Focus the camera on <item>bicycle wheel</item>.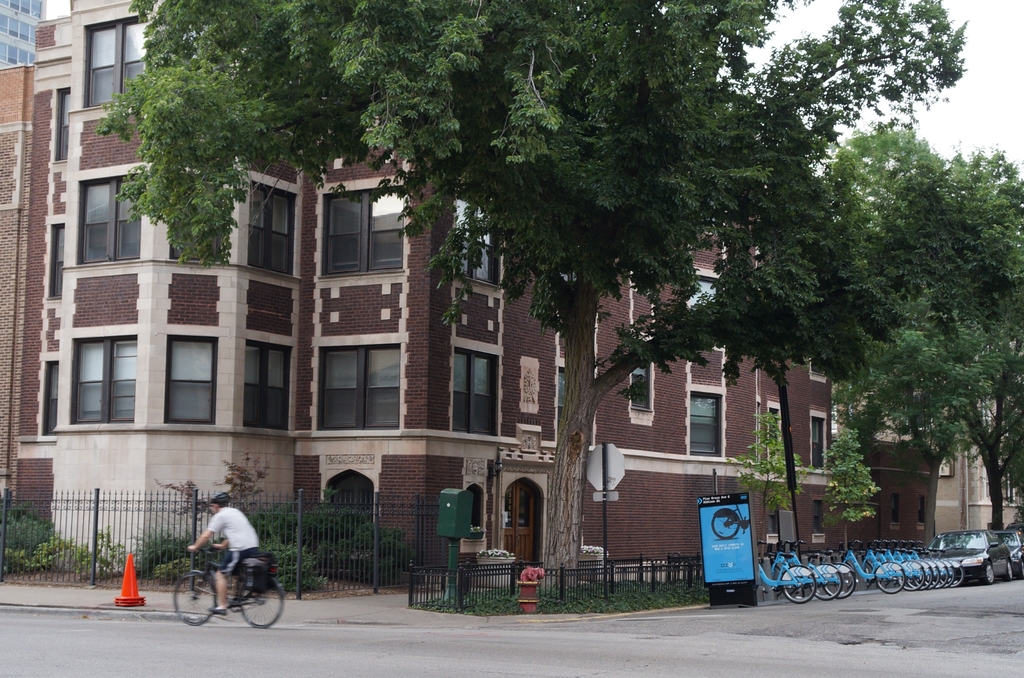
Focus region: pyautogui.locateOnScreen(900, 562, 926, 591).
